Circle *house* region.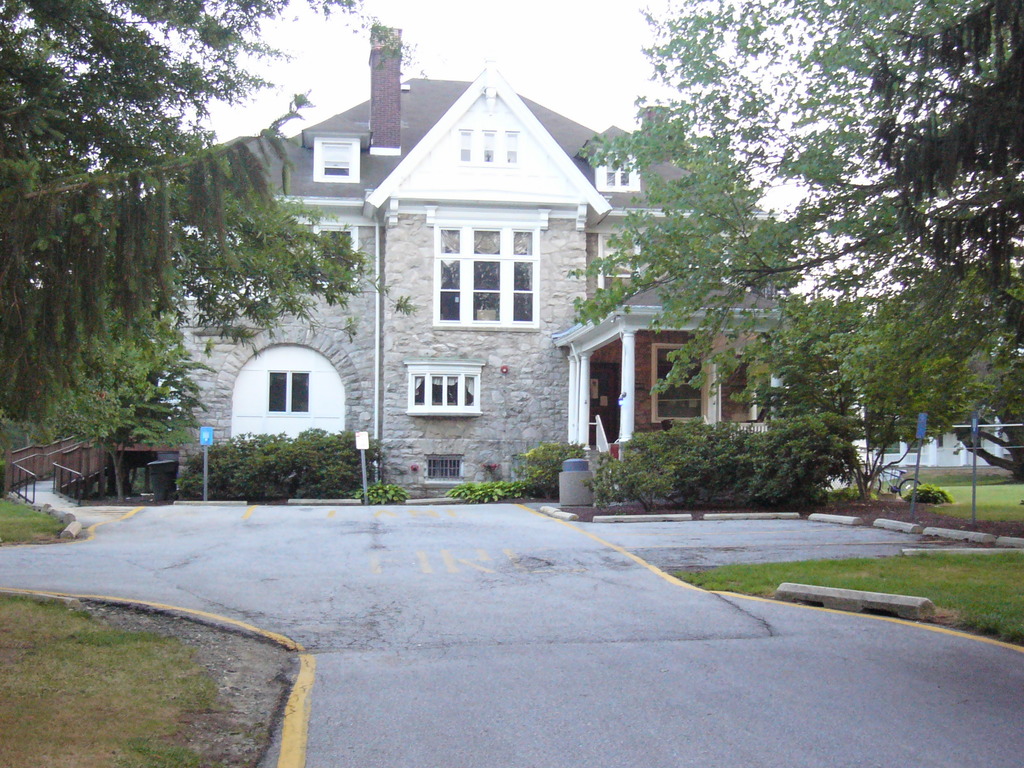
Region: 222 52 649 506.
